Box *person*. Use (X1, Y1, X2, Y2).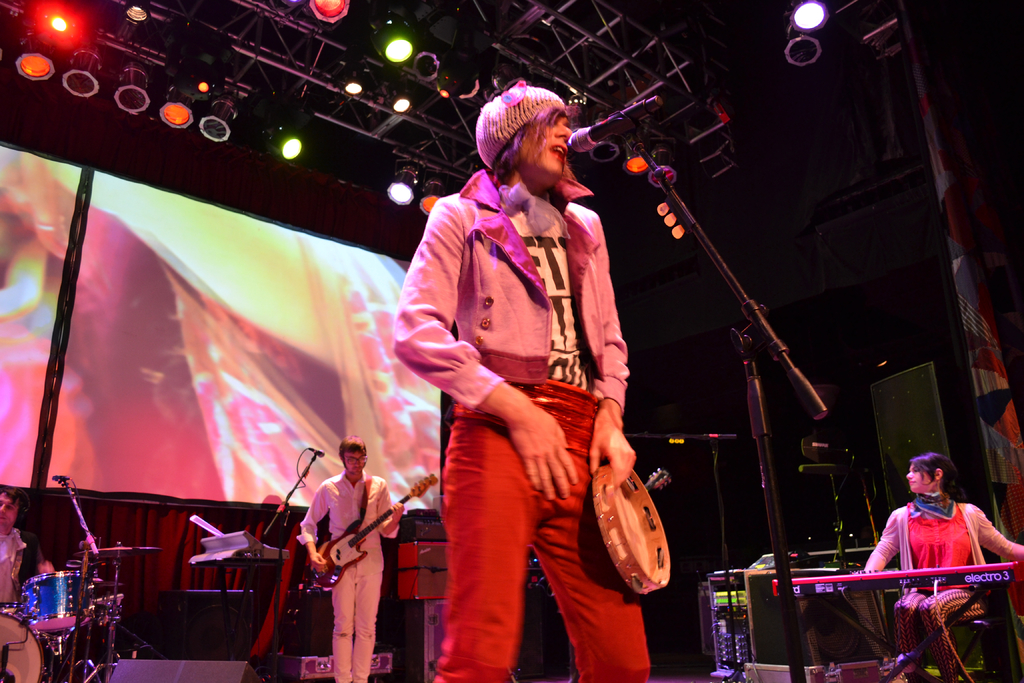
(0, 484, 53, 682).
